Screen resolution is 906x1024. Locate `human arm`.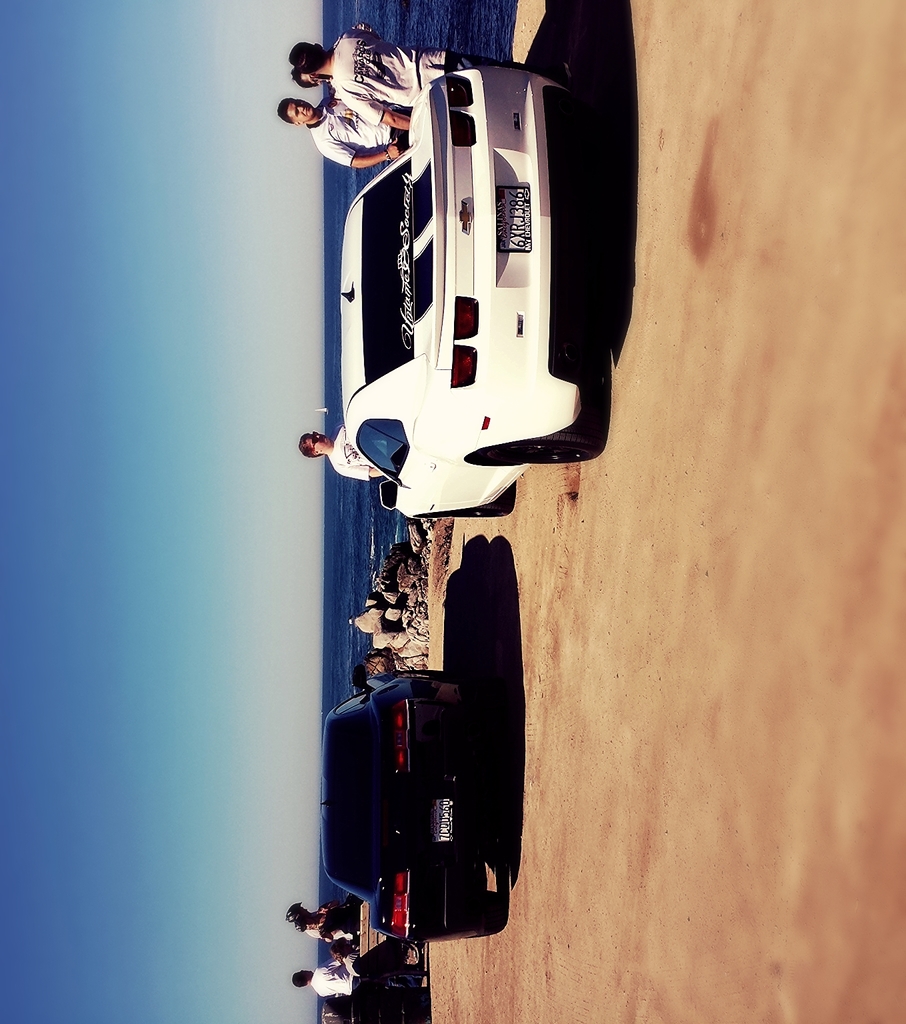
(left=331, top=461, right=395, bottom=493).
